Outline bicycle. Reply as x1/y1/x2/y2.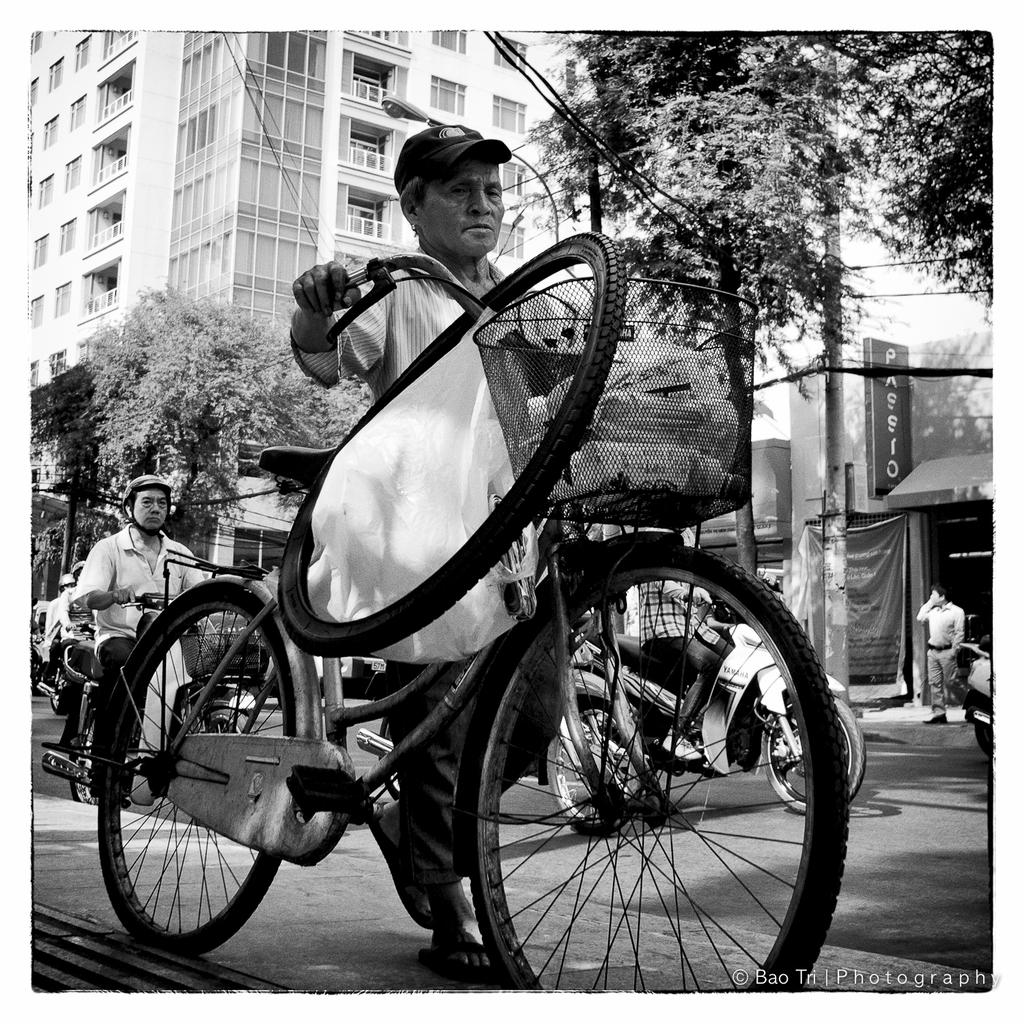
109/337/857/987.
